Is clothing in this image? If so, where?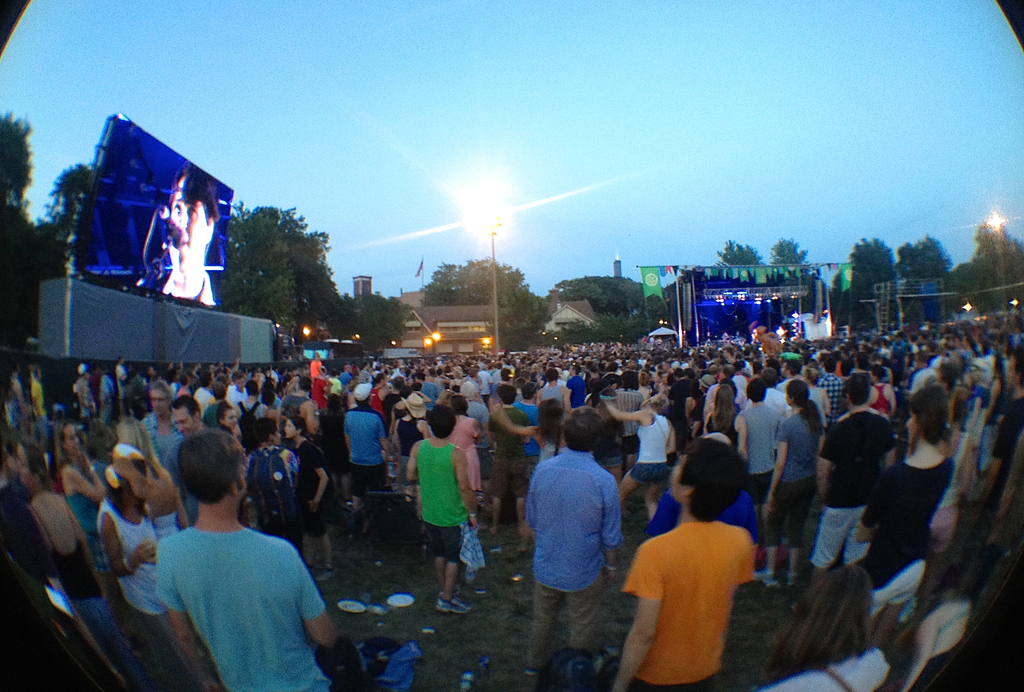
Yes, at box(525, 578, 604, 661).
